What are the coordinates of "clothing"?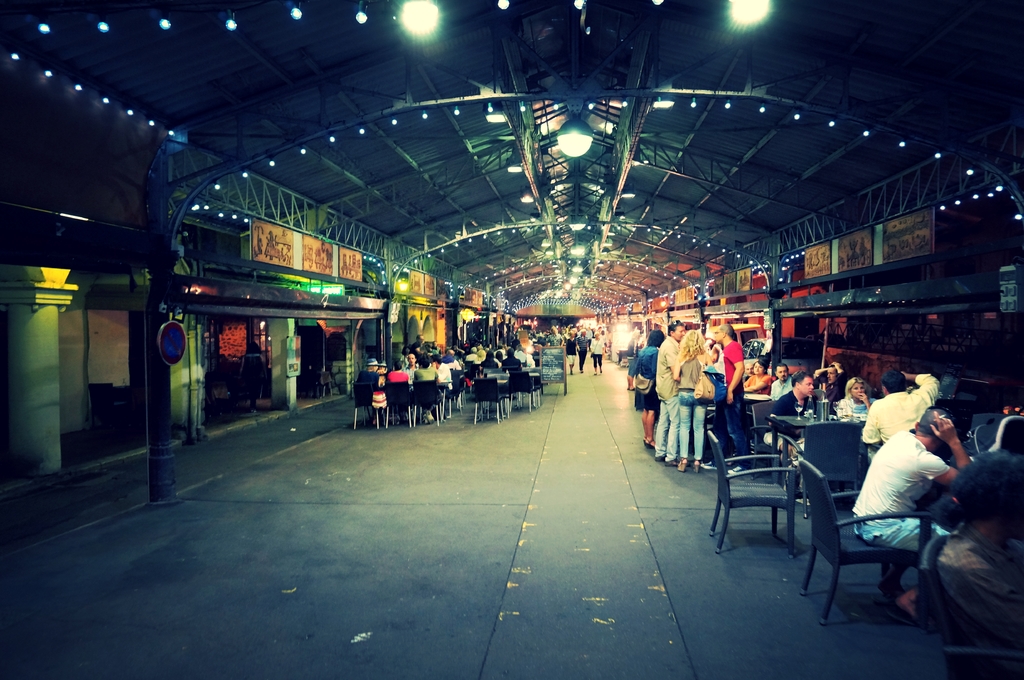
359 368 381 397.
